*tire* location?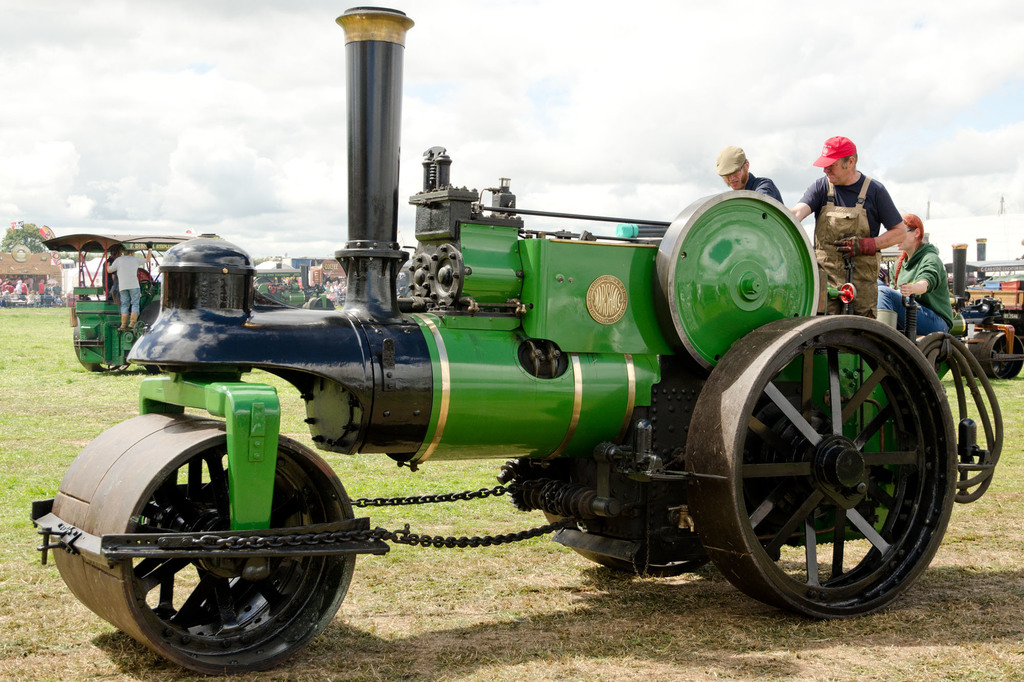
72,317,129,371
